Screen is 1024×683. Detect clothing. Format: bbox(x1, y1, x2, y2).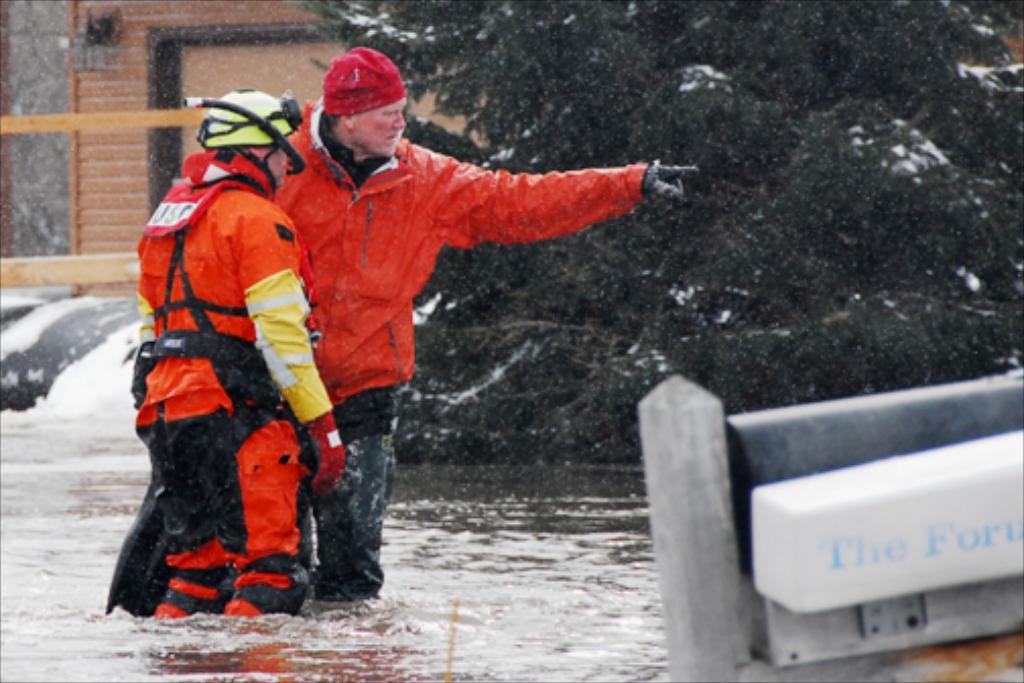
bbox(132, 148, 335, 622).
